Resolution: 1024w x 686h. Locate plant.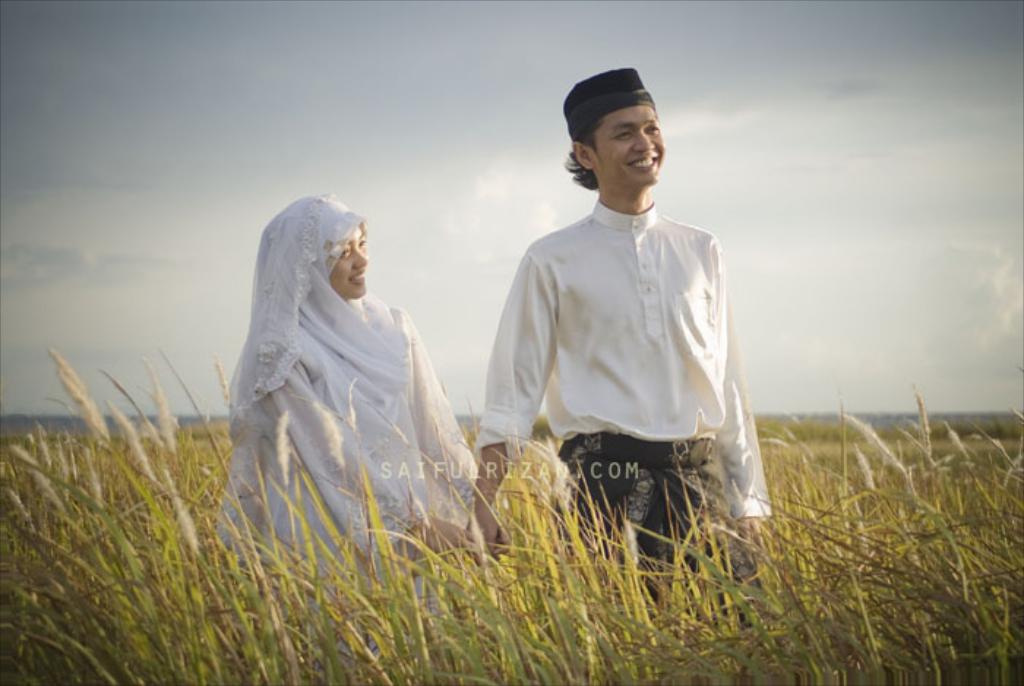
{"left": 525, "top": 484, "right": 696, "bottom": 683}.
